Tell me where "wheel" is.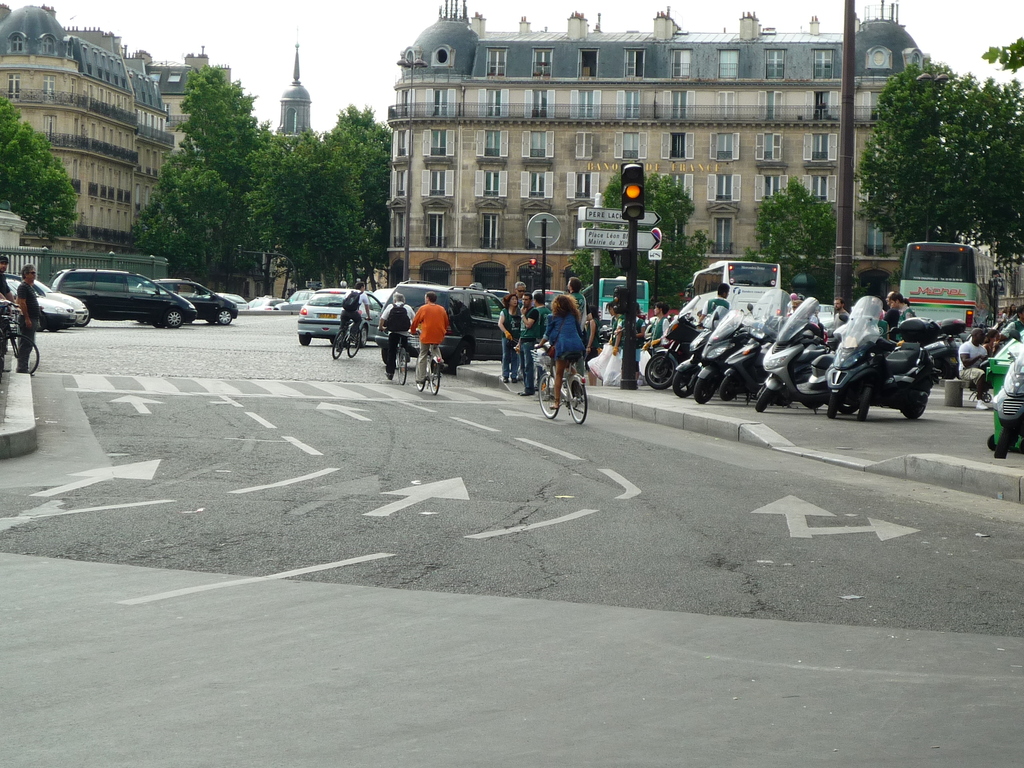
"wheel" is at pyautogui.locateOnScreen(0, 333, 41, 381).
